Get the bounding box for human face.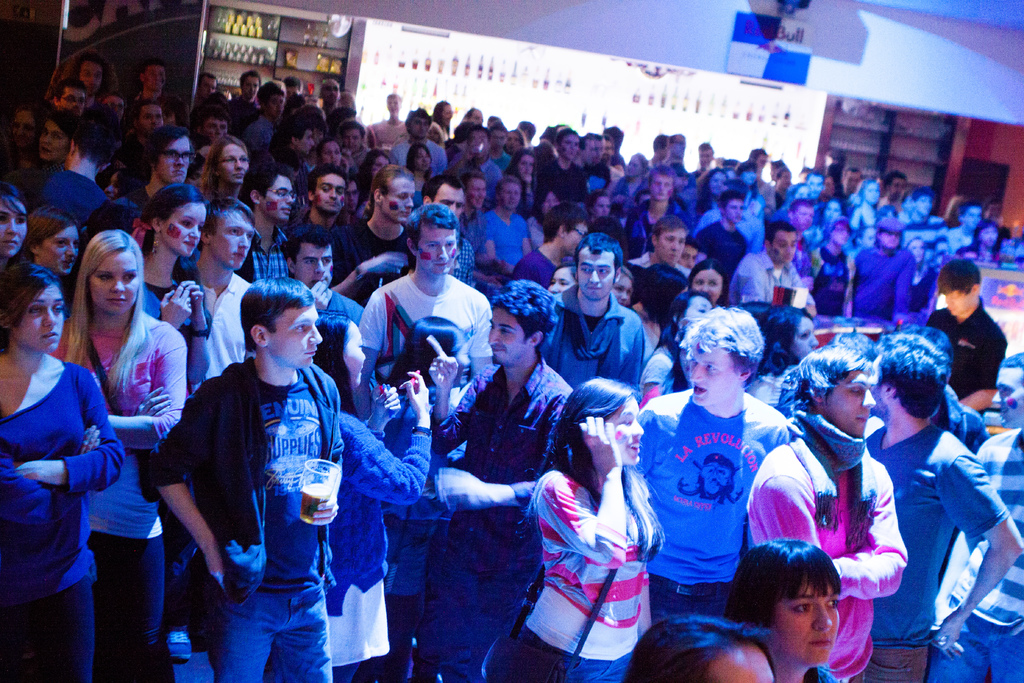
<region>163, 202, 205, 258</region>.
